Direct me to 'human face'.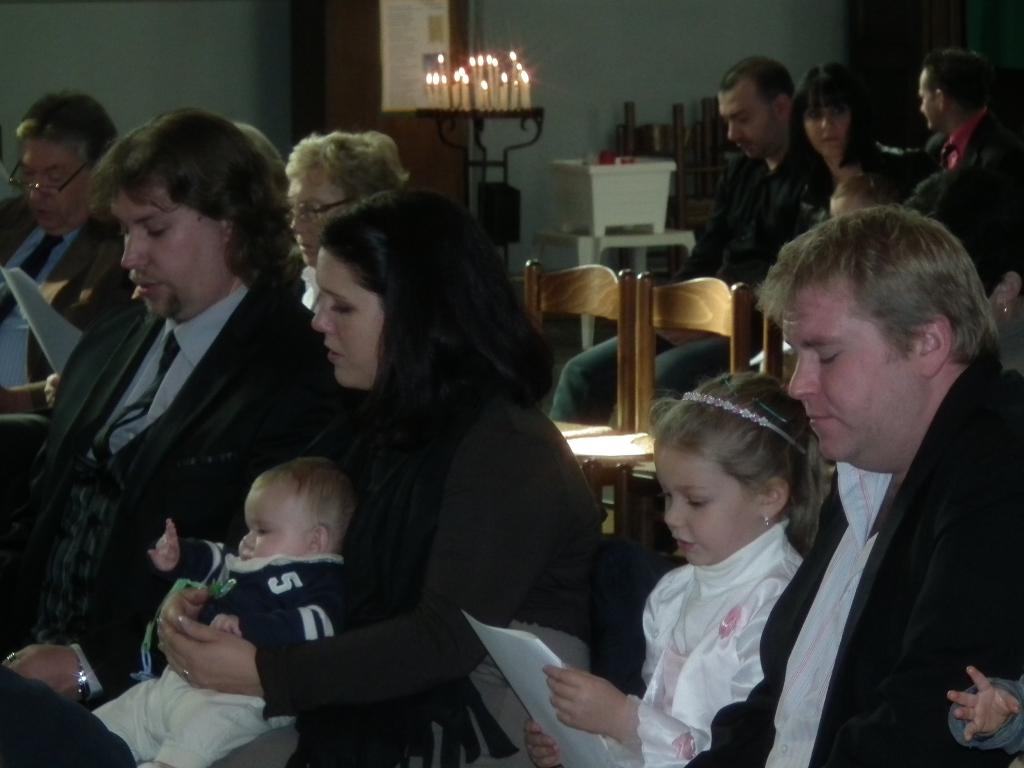
Direction: {"left": 18, "top": 139, "right": 88, "bottom": 241}.
